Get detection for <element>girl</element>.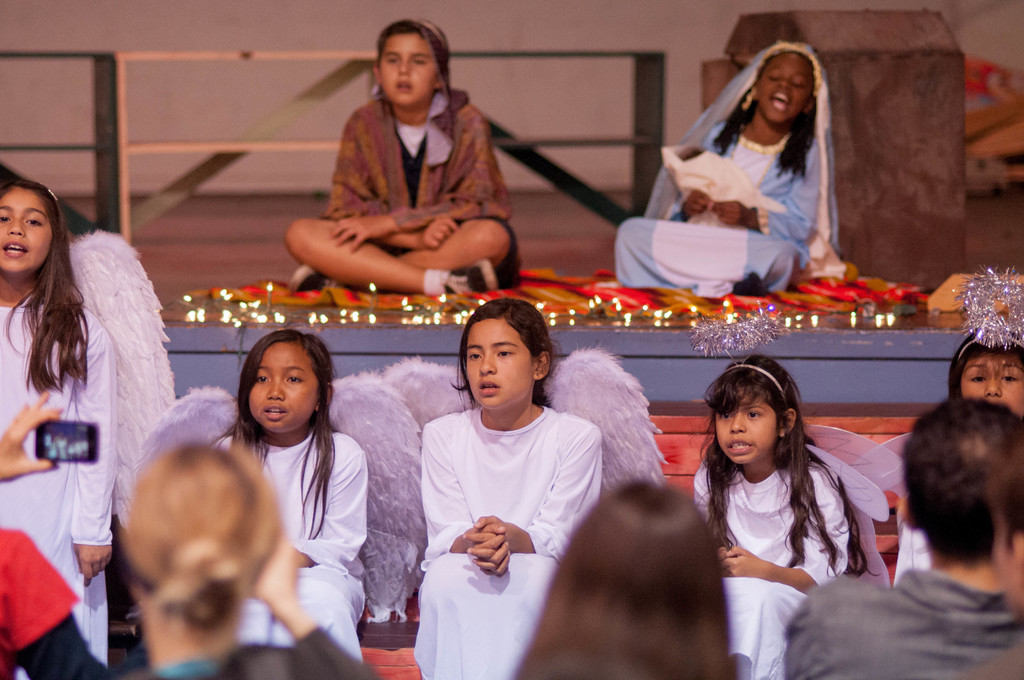
Detection: [x1=415, y1=295, x2=604, y2=679].
